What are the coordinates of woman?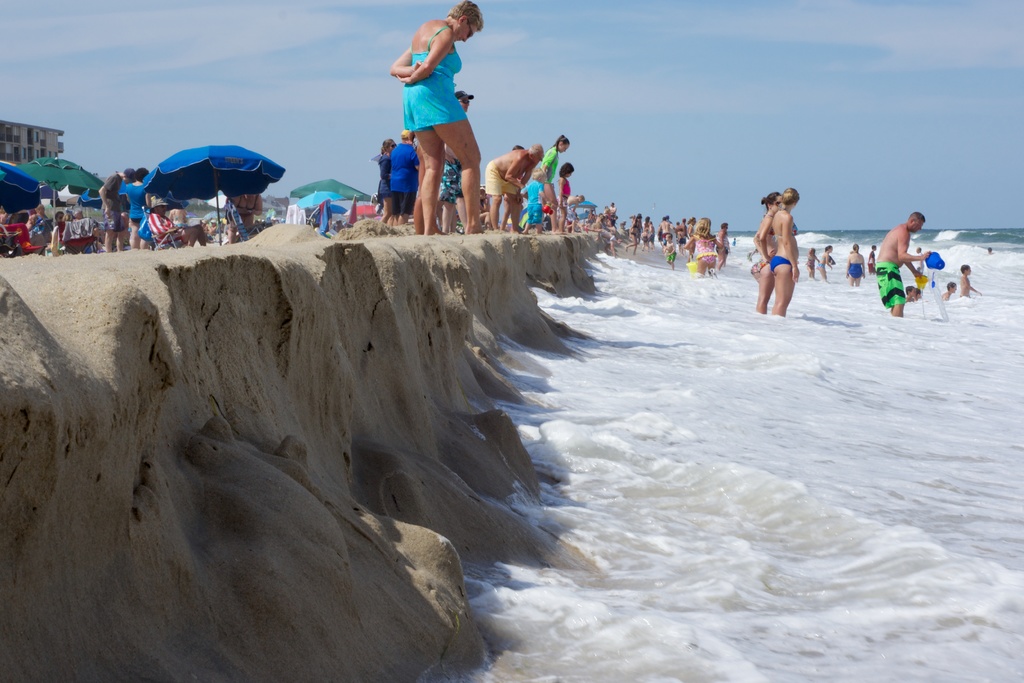
(left=127, top=162, right=154, bottom=254).
